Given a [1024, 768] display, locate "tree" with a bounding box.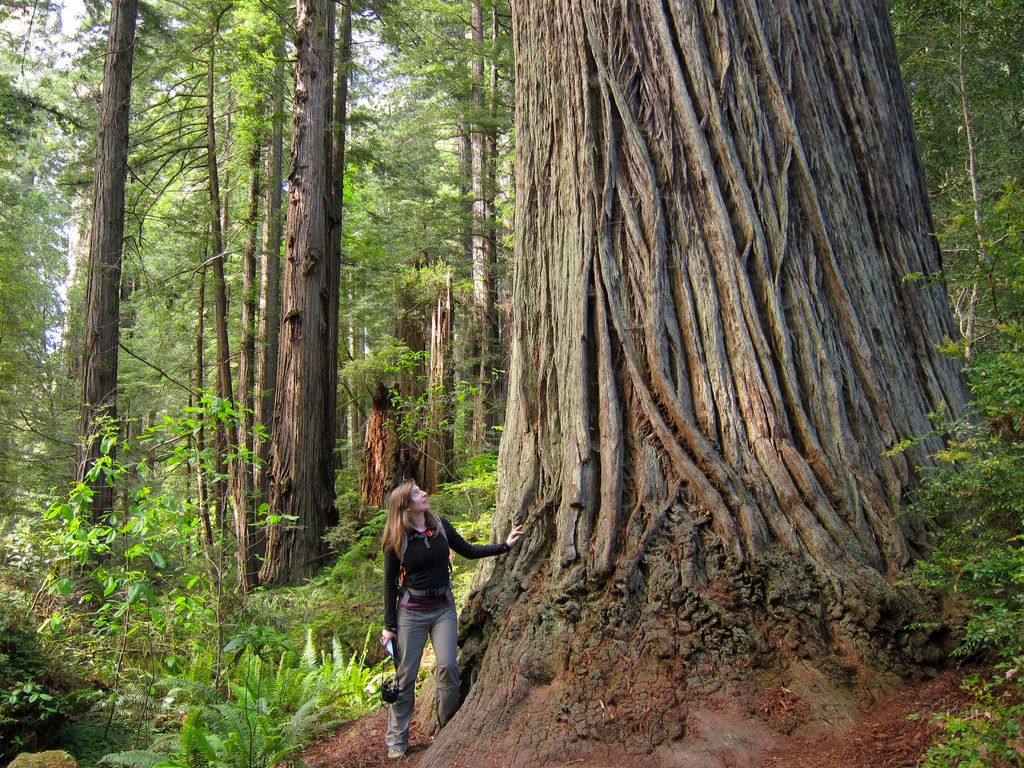
Located: BBox(333, 186, 498, 548).
